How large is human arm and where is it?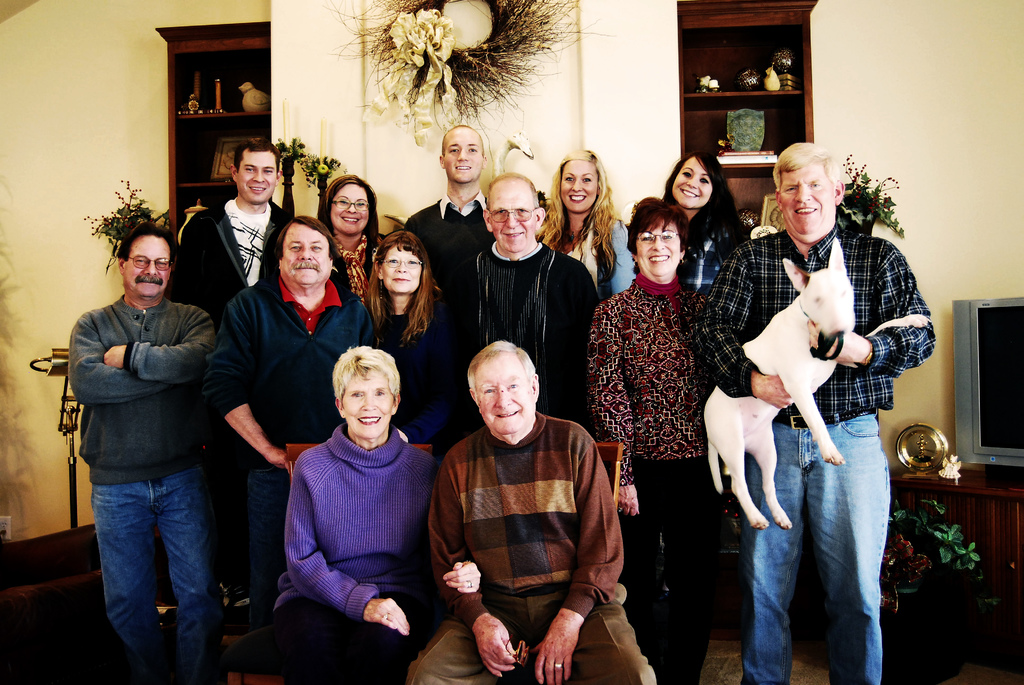
Bounding box: box(187, 304, 280, 469).
